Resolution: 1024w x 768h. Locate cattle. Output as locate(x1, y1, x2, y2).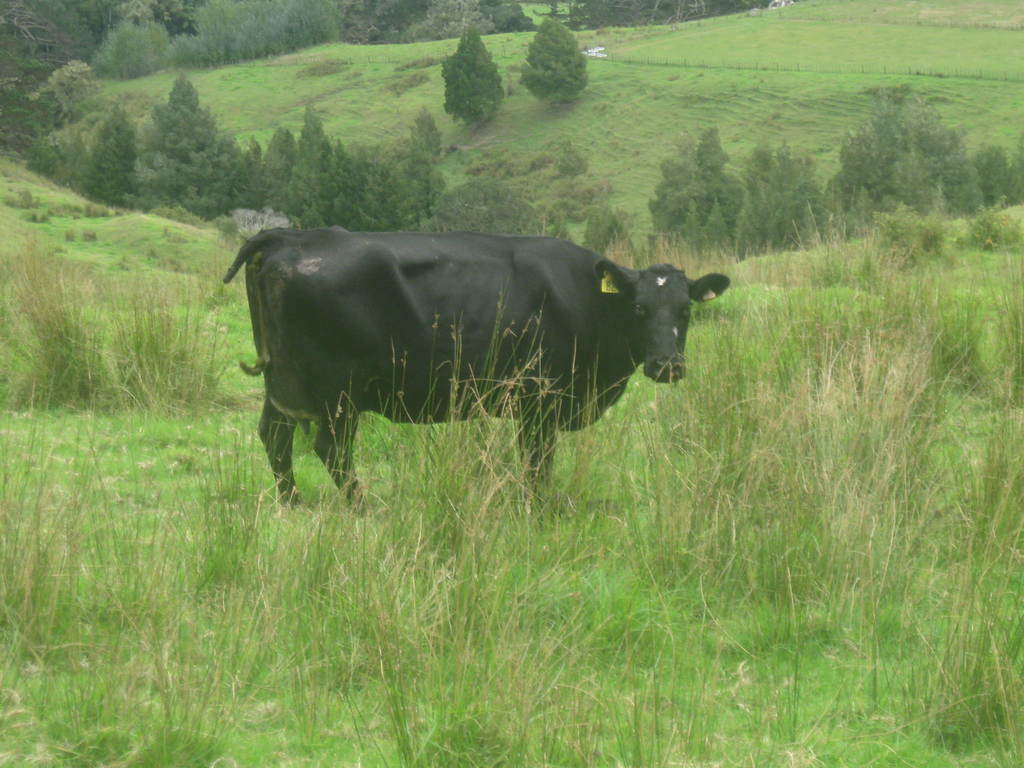
locate(188, 212, 730, 526).
